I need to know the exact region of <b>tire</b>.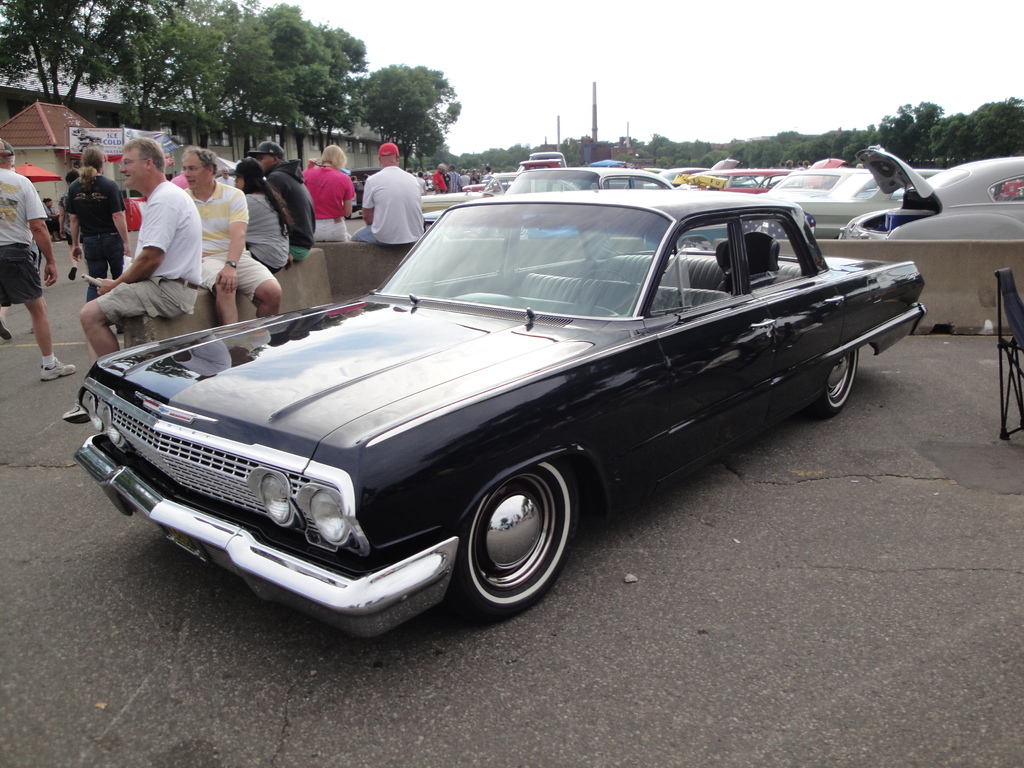
Region: 826,349,860,411.
